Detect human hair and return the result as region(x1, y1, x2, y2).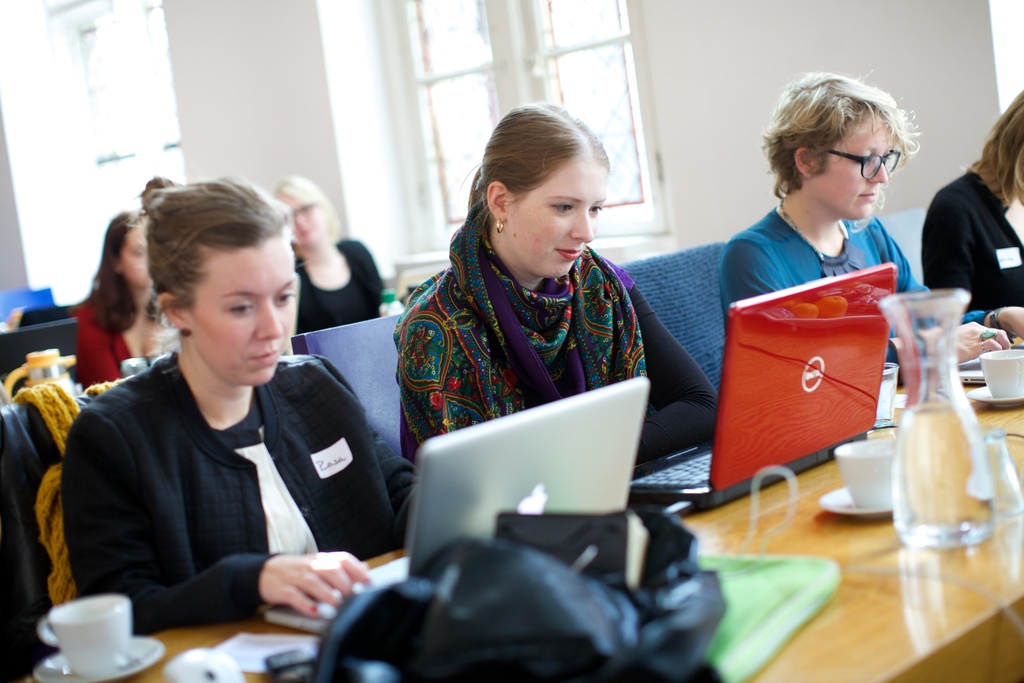
region(456, 101, 611, 224).
